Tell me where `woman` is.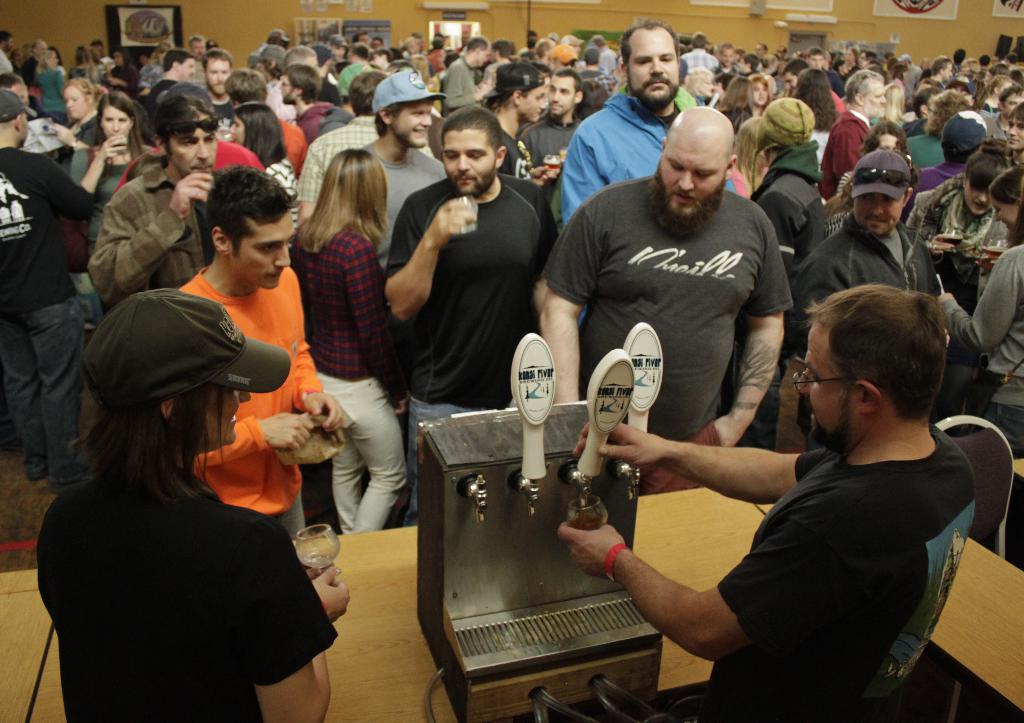
`woman` is at (72,91,166,268).
